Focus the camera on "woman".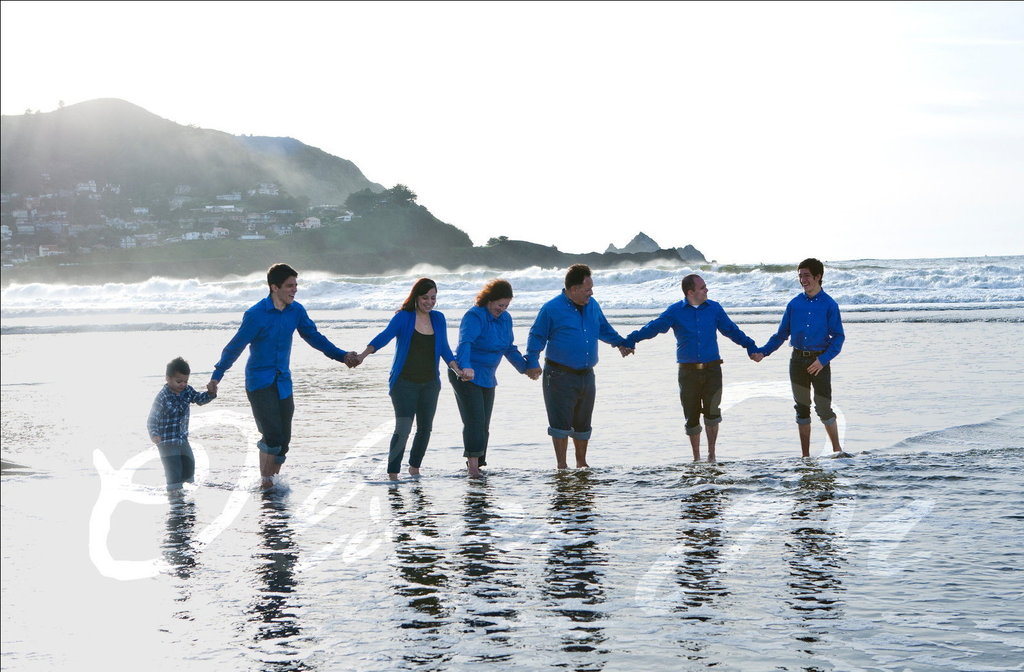
Focus region: pyautogui.locateOnScreen(447, 276, 538, 483).
